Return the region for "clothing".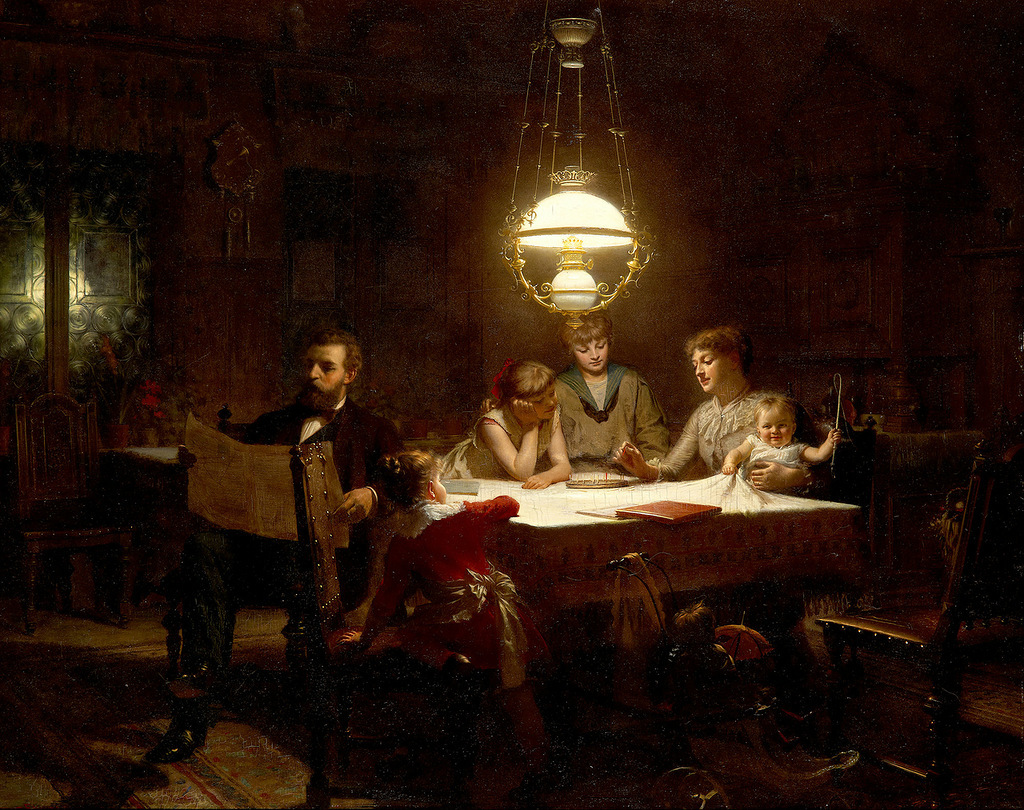
643 392 768 474.
